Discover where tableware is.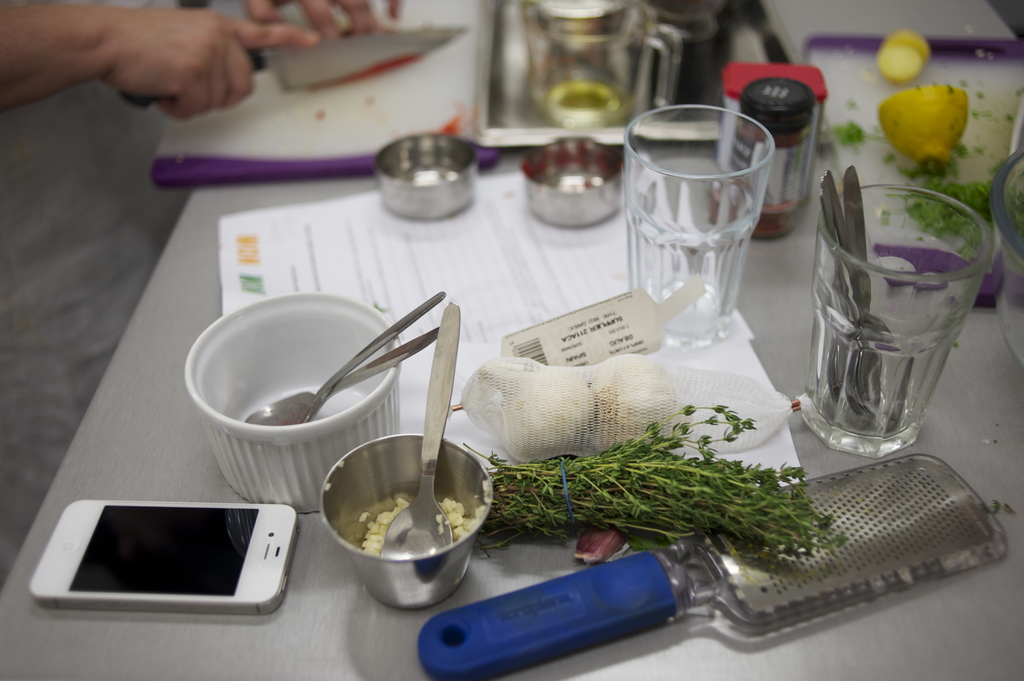
Discovered at crop(376, 136, 479, 216).
